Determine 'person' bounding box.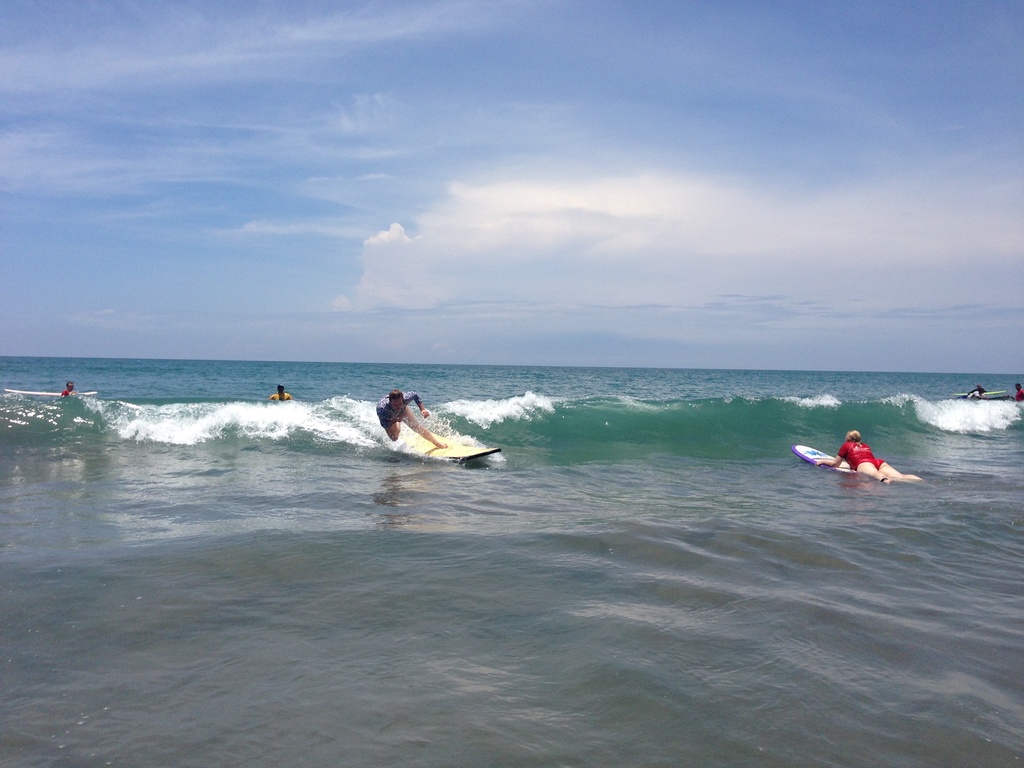
Determined: rect(269, 383, 295, 400).
